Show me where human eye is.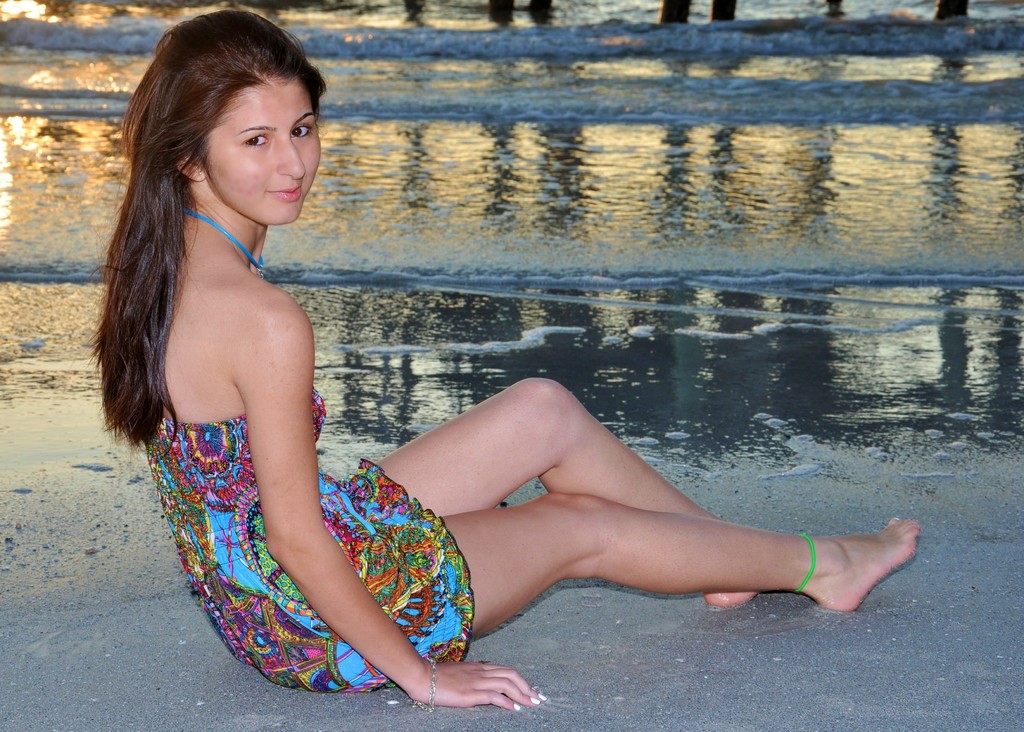
human eye is at x1=239, y1=132, x2=269, y2=150.
